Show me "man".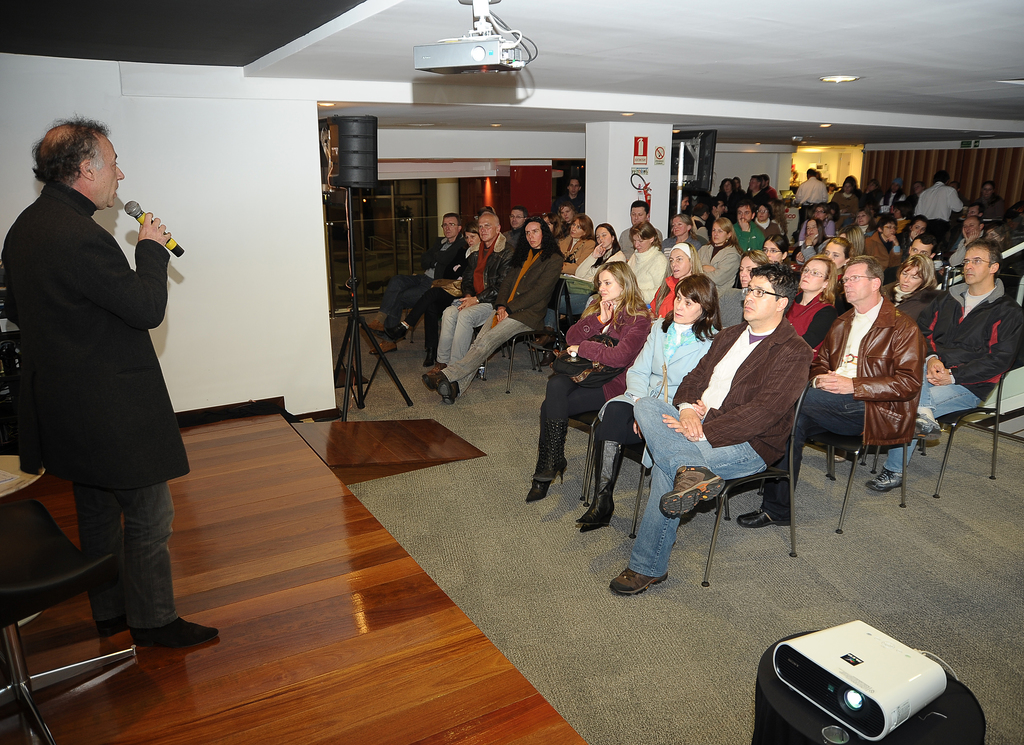
"man" is here: <bbox>509, 206, 527, 245</bbox>.
